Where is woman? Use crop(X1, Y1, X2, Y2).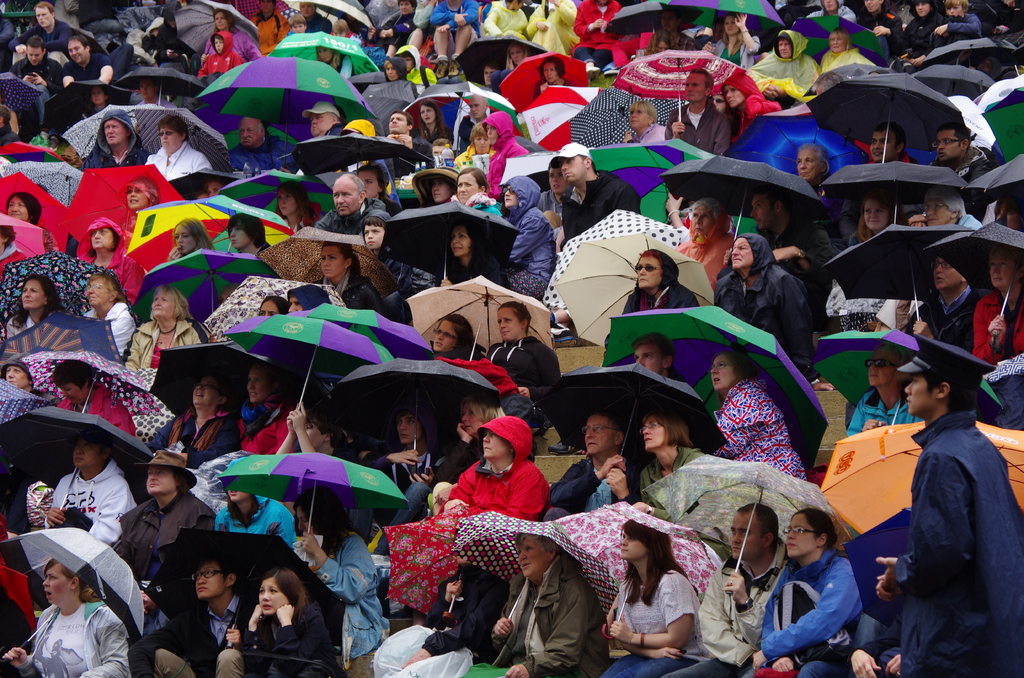
crop(748, 515, 856, 677).
